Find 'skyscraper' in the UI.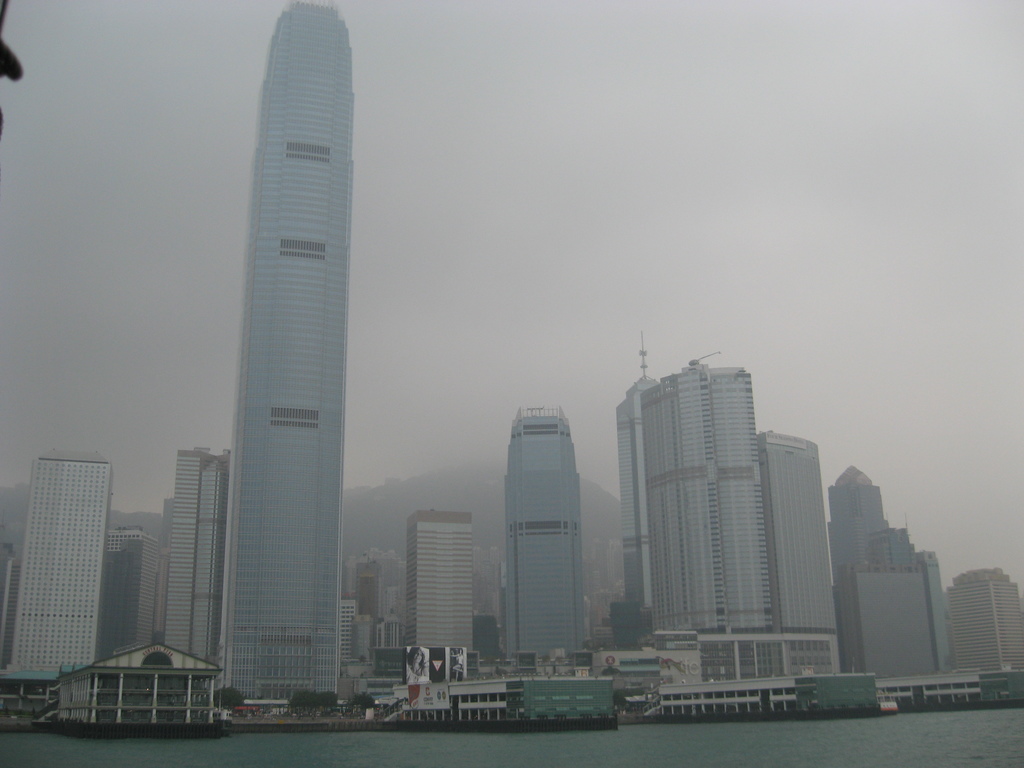
UI element at box(492, 397, 595, 663).
